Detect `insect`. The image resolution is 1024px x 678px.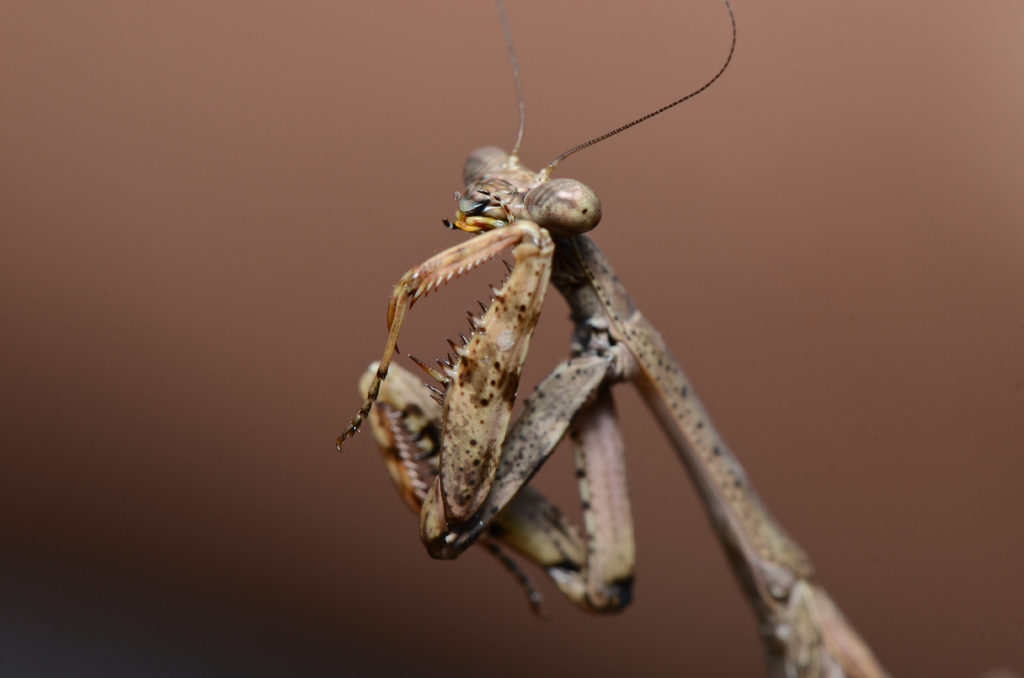
[330,0,895,677].
